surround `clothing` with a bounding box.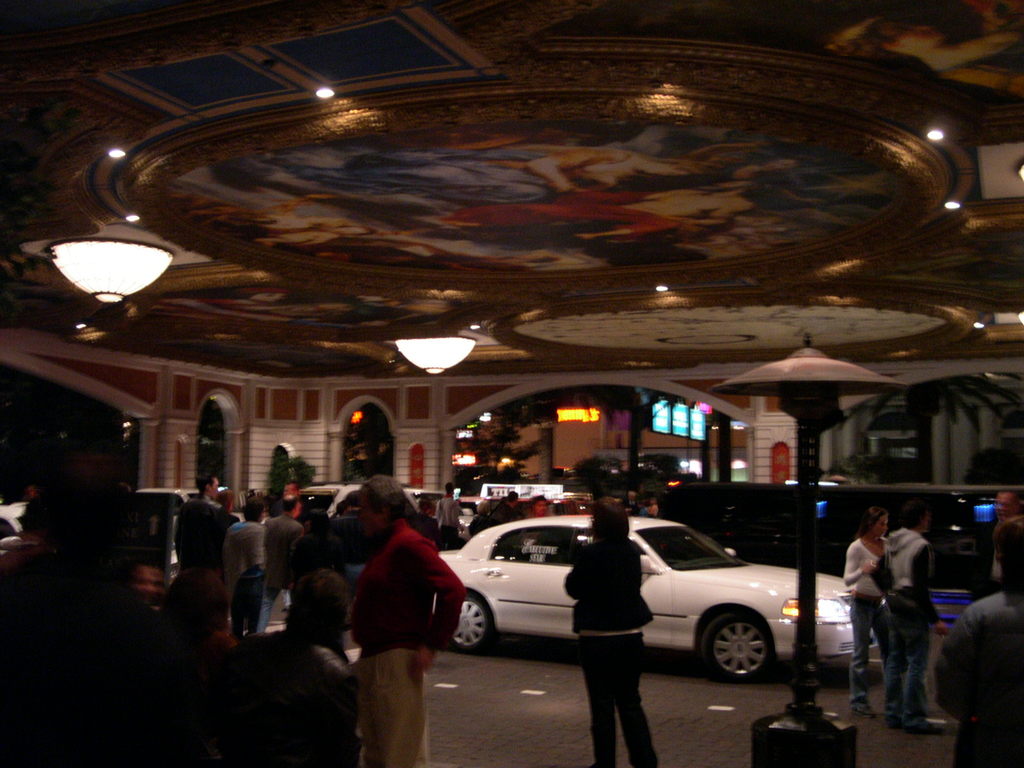
box=[28, 568, 276, 767].
